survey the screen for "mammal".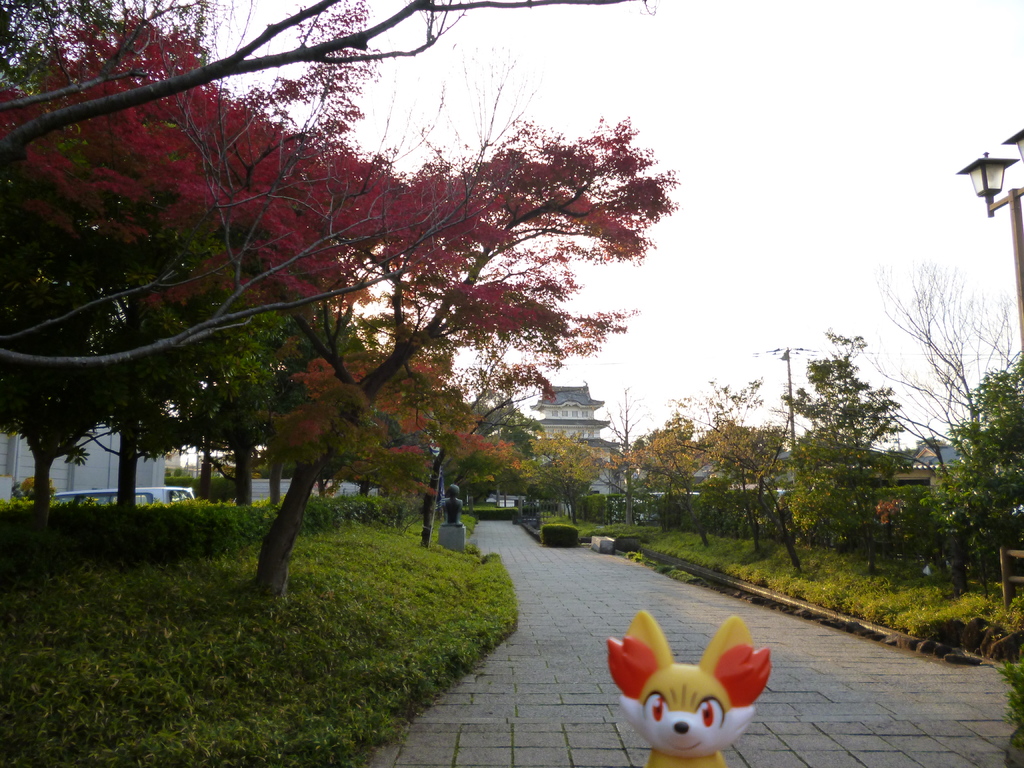
Survey found: BBox(625, 624, 765, 756).
